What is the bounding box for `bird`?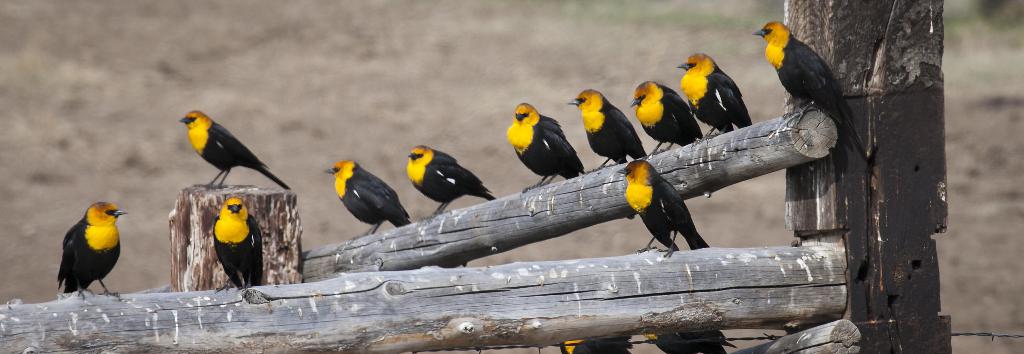
bbox(504, 102, 586, 194).
